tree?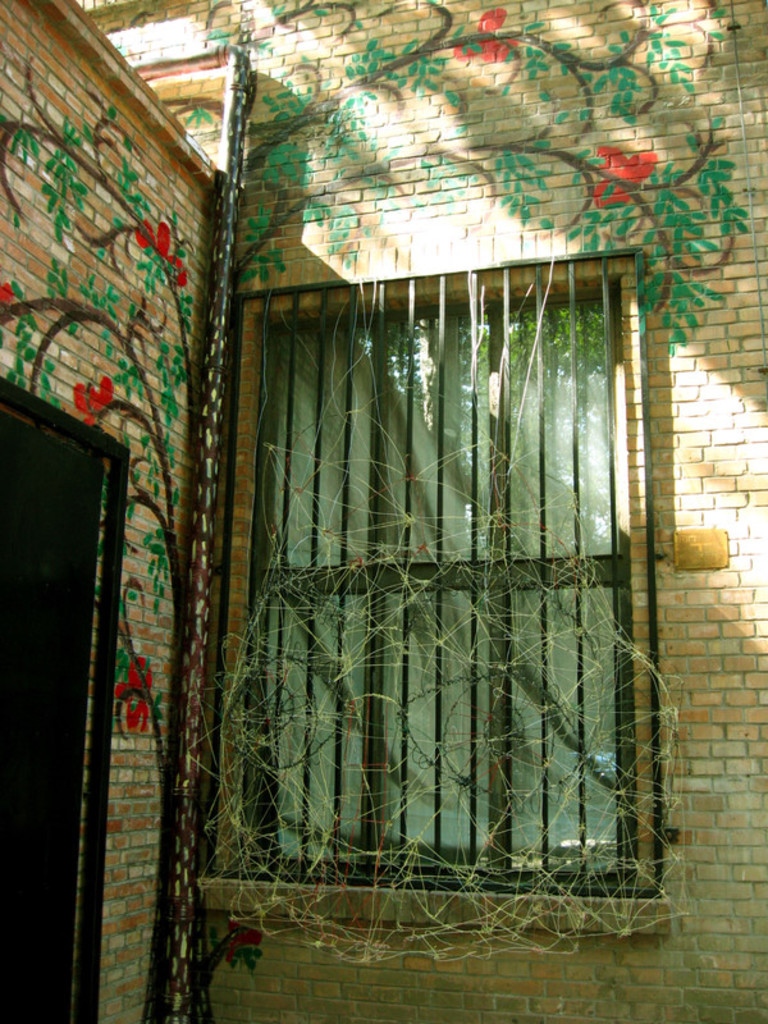
(0, 0, 767, 1023)
